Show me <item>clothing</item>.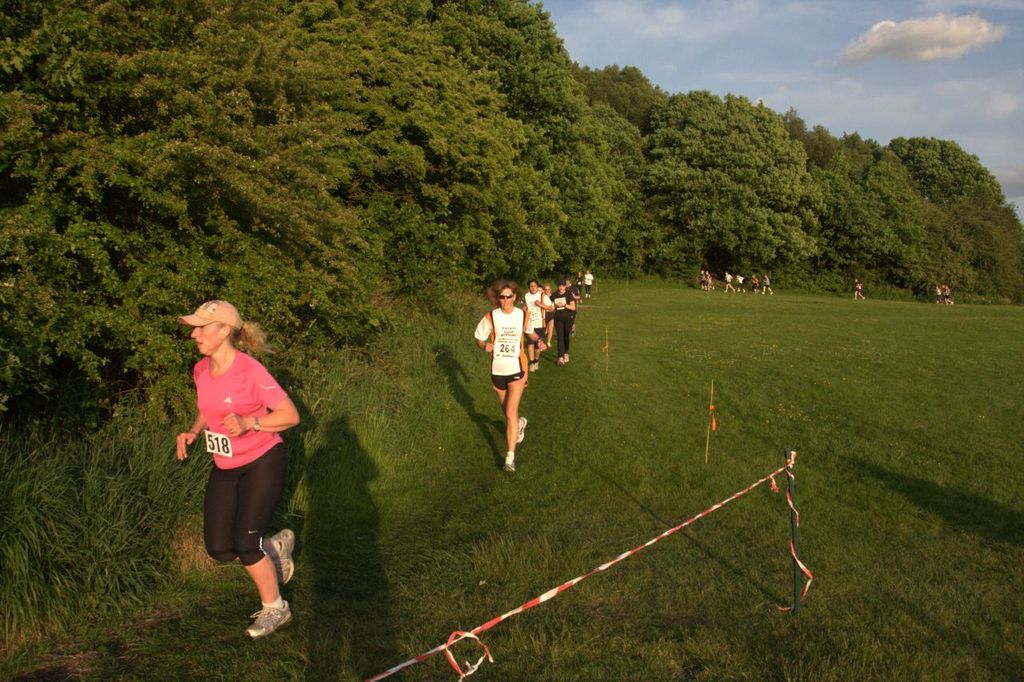
<item>clothing</item> is here: locate(583, 272, 595, 293).
